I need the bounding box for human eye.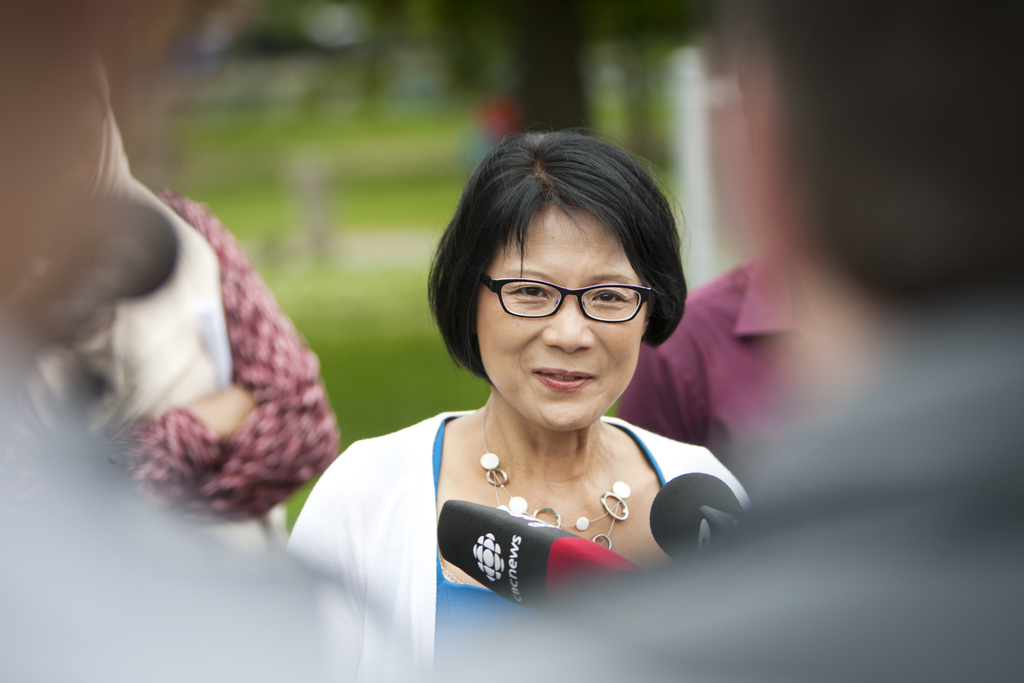
Here it is: {"left": 589, "top": 286, "right": 629, "bottom": 306}.
